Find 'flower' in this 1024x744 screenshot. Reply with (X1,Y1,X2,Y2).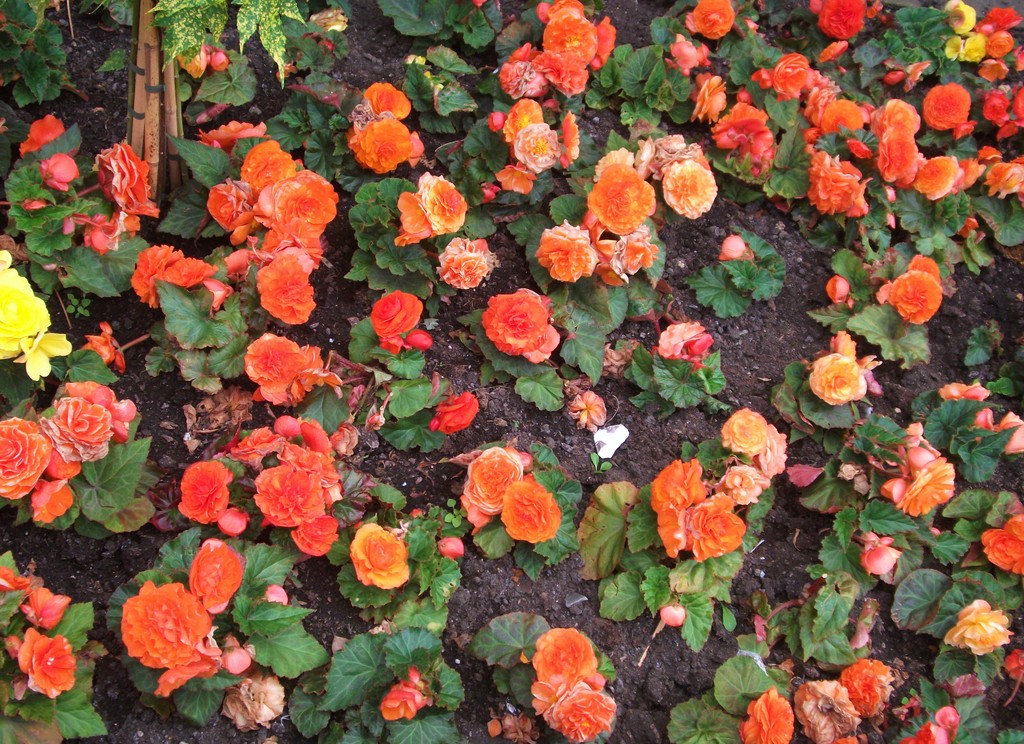
(909,154,956,194).
